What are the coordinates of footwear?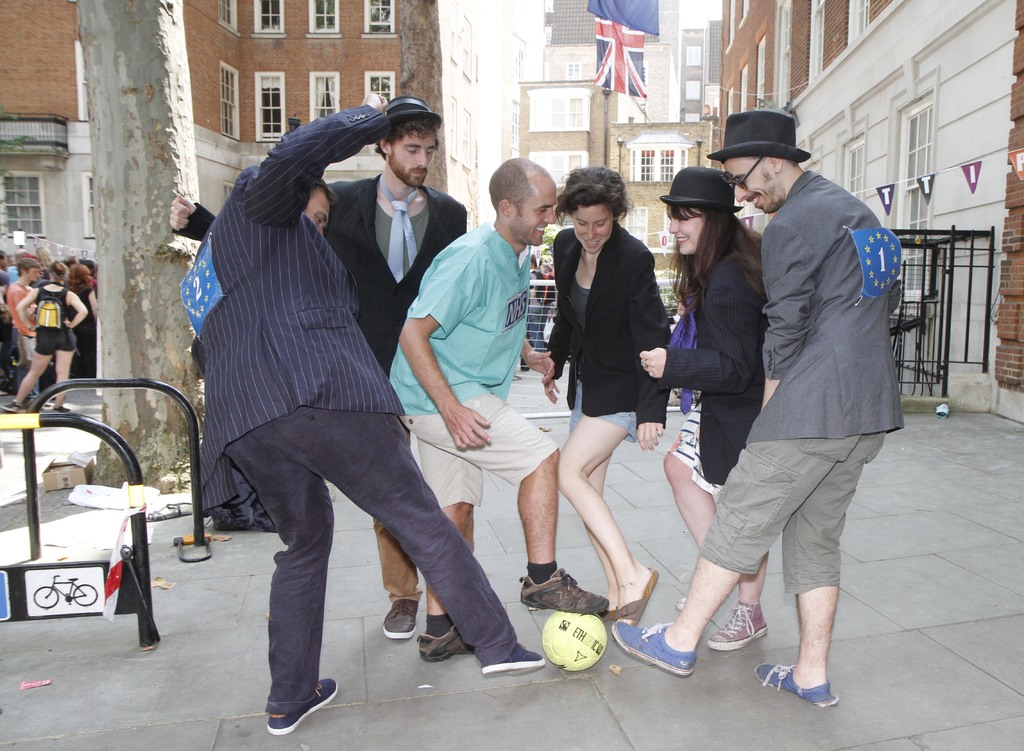
710,601,767,648.
